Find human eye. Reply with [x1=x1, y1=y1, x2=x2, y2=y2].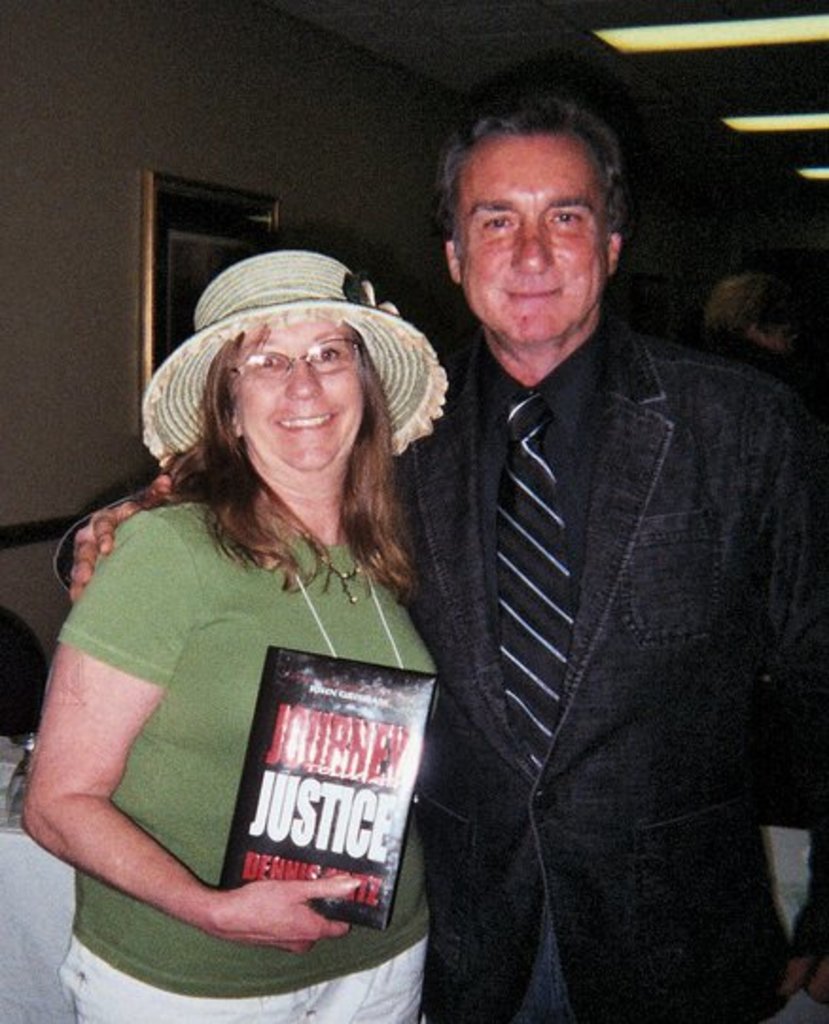
[x1=545, y1=203, x2=589, y2=229].
